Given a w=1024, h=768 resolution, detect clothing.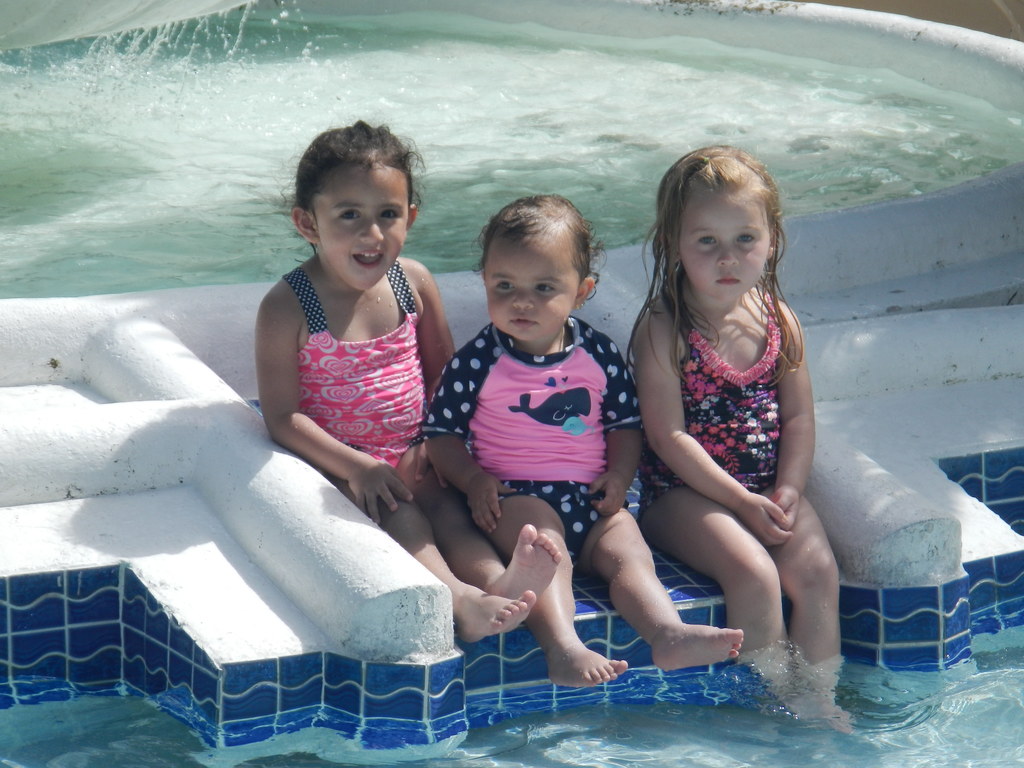
x1=637, y1=296, x2=788, y2=509.
